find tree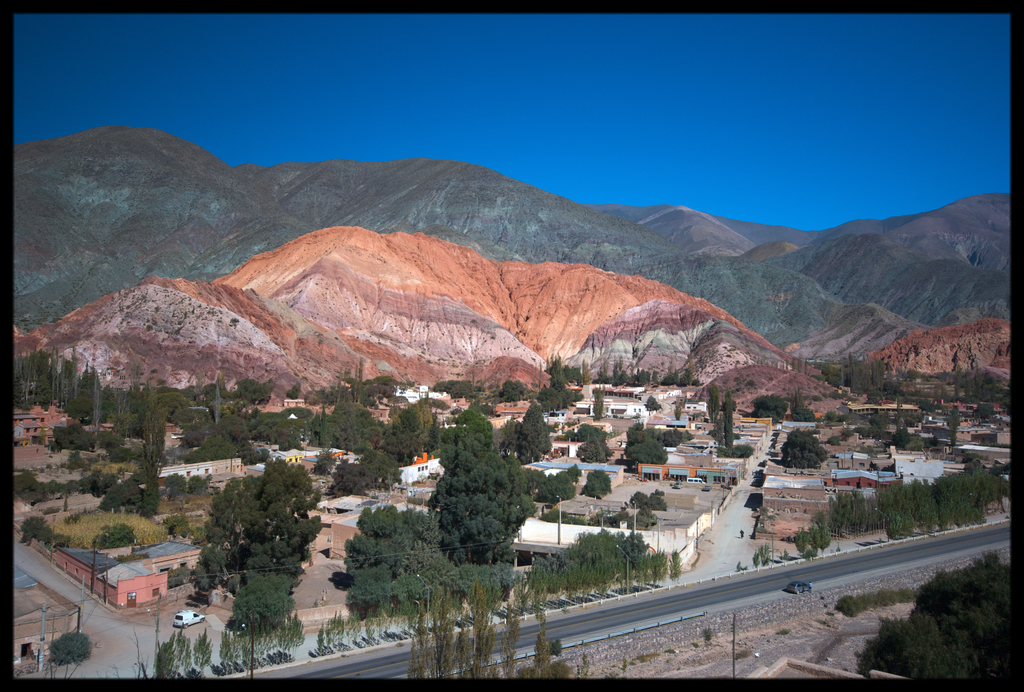
left=11, top=357, right=137, bottom=428
